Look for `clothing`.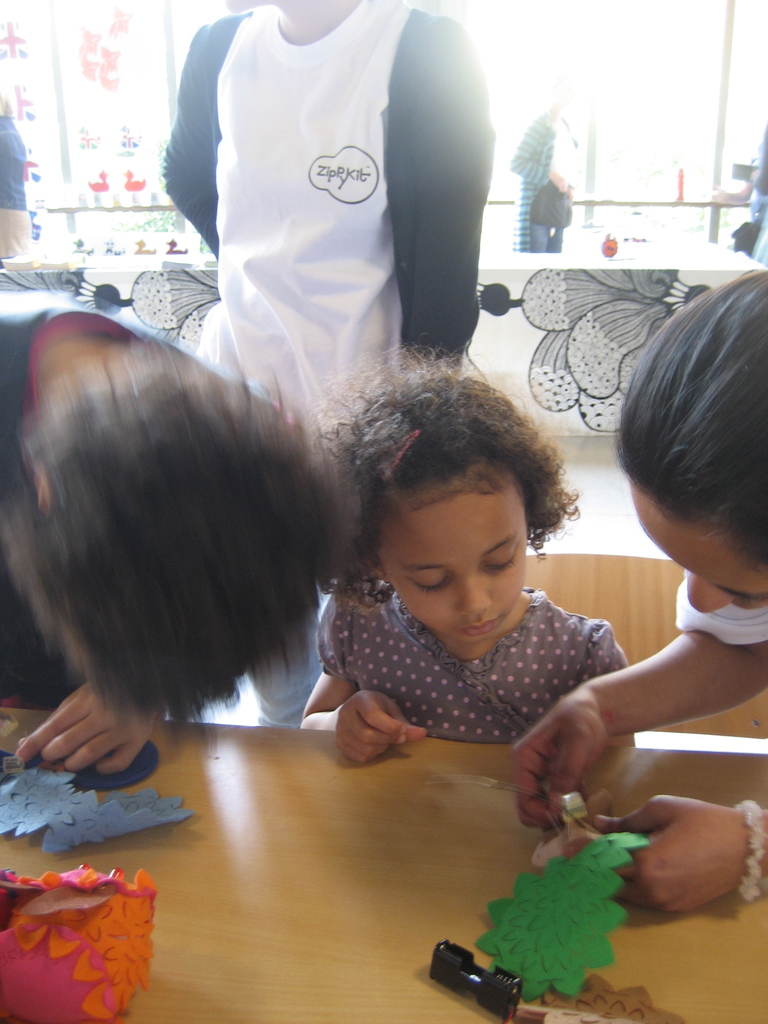
Found: rect(160, 0, 496, 455).
